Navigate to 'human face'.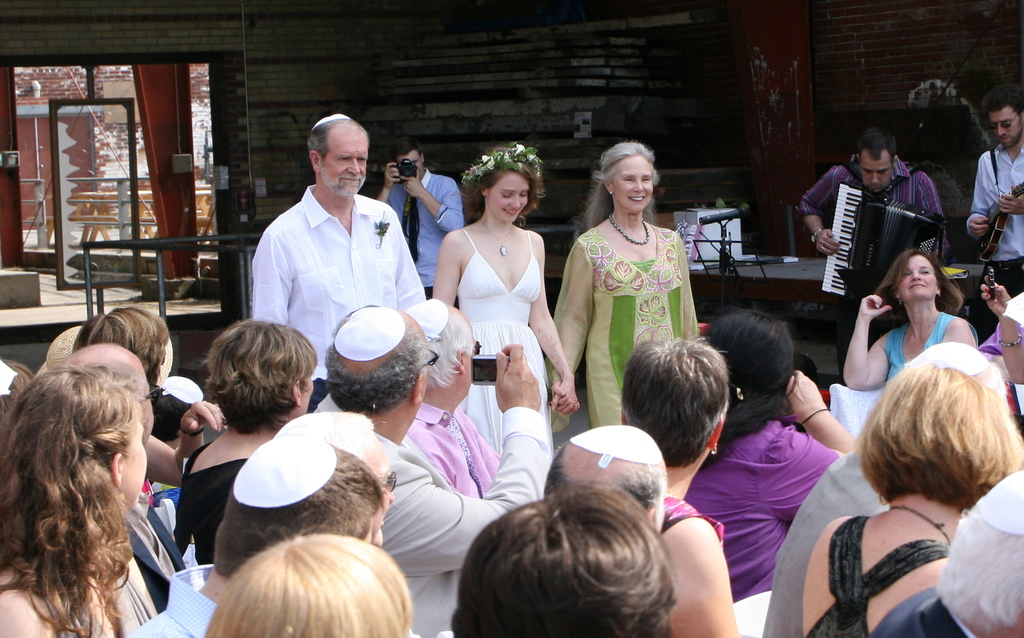
Navigation target: 120/404/156/511.
